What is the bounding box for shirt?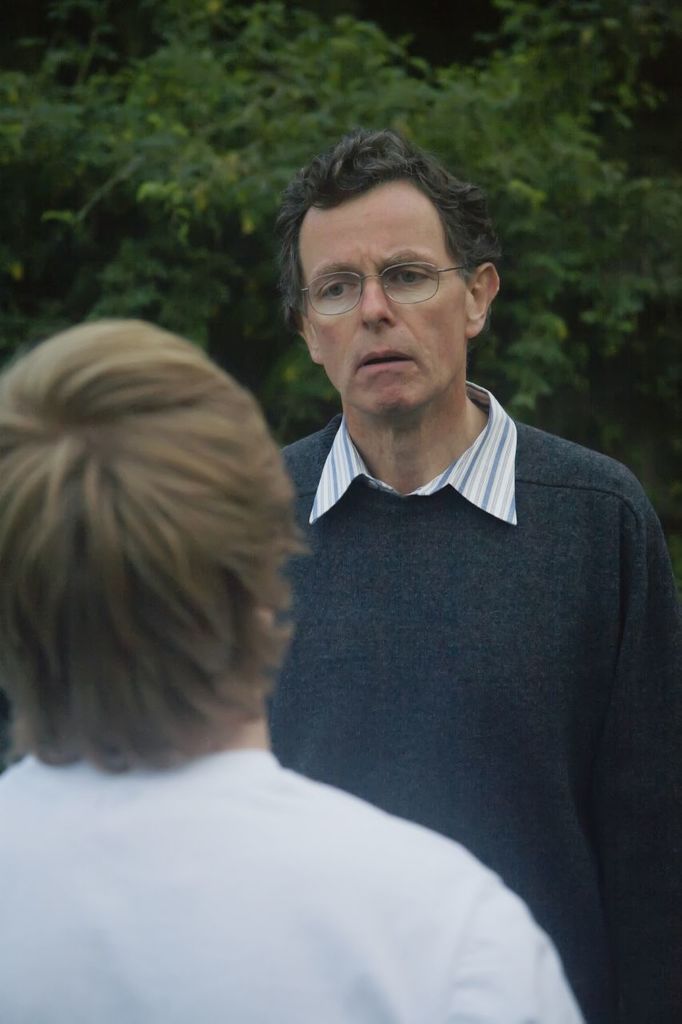
locate(0, 708, 600, 1018).
